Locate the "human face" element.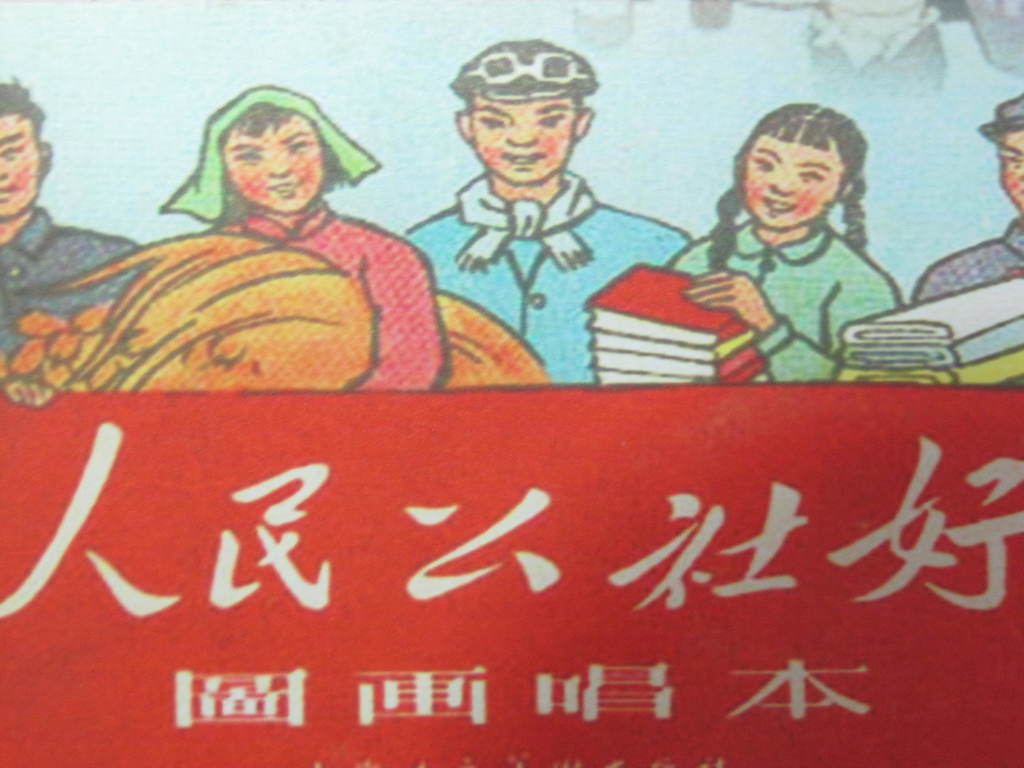
Element bbox: {"left": 998, "top": 125, "right": 1023, "bottom": 209}.
